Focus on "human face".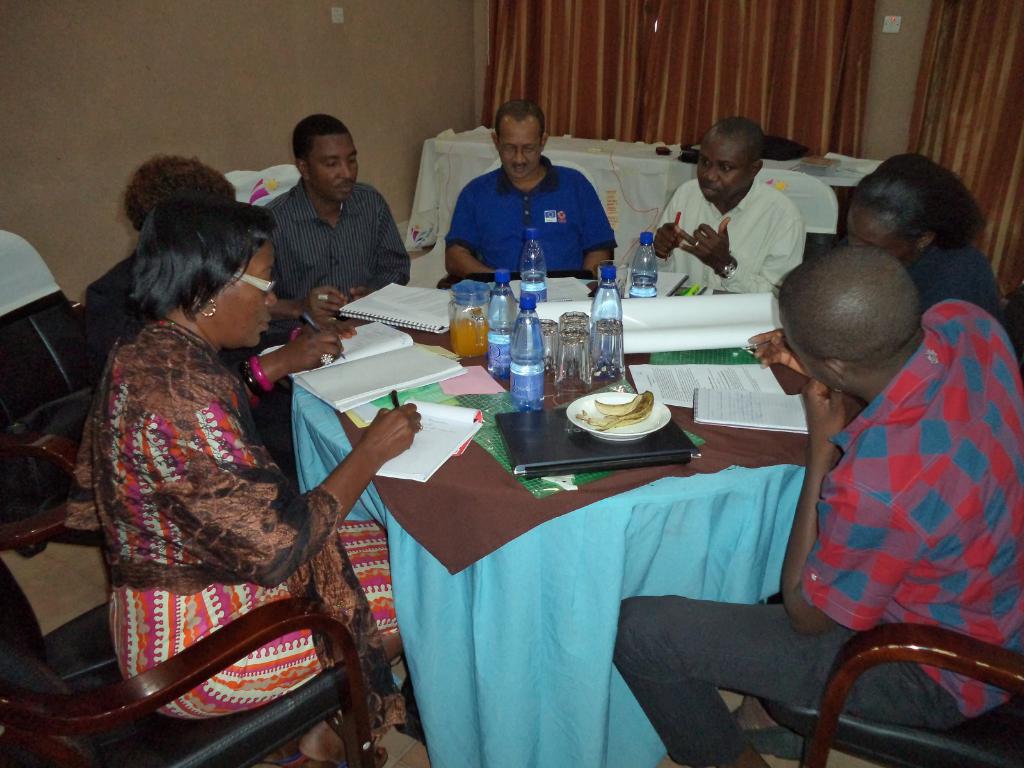
Focused at box=[308, 135, 358, 202].
